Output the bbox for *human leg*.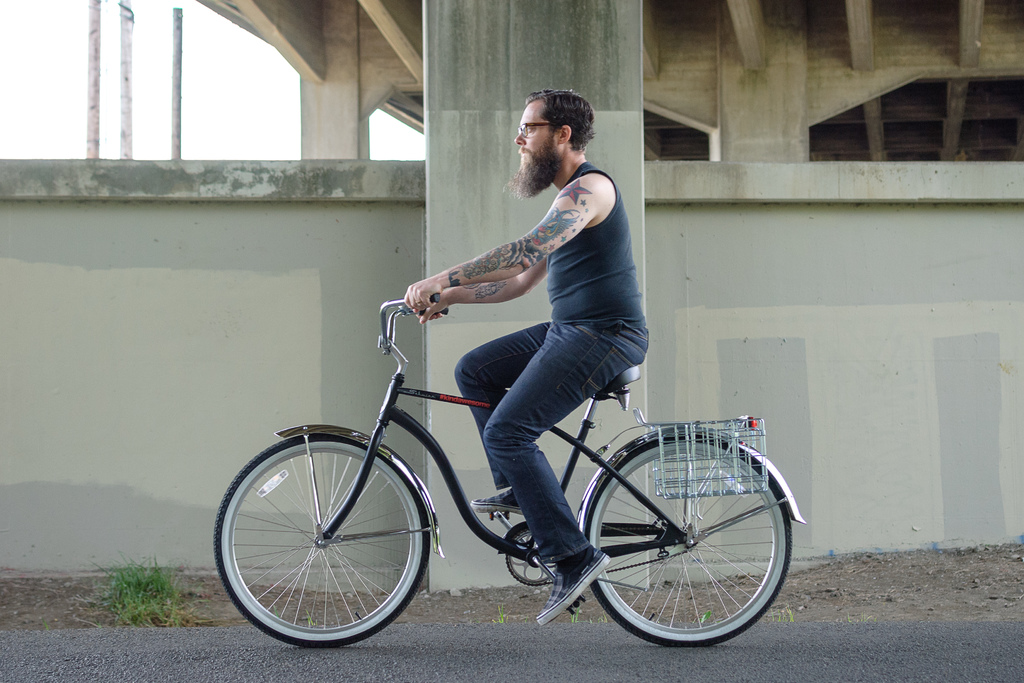
(x1=479, y1=326, x2=629, y2=623).
